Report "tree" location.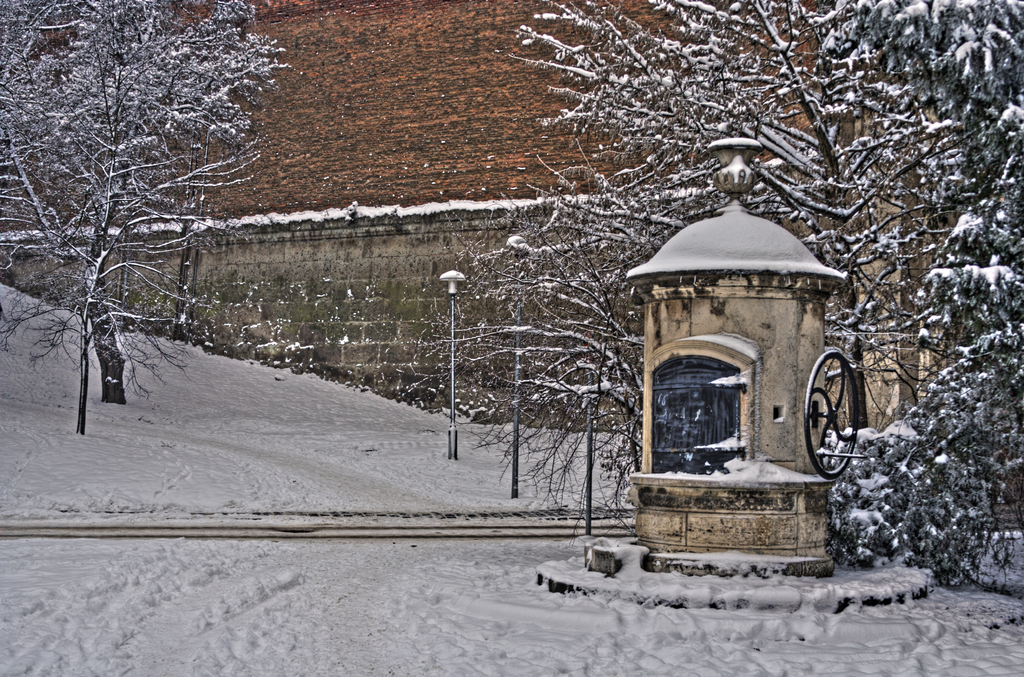
Report: [left=438, top=0, right=1023, bottom=626].
